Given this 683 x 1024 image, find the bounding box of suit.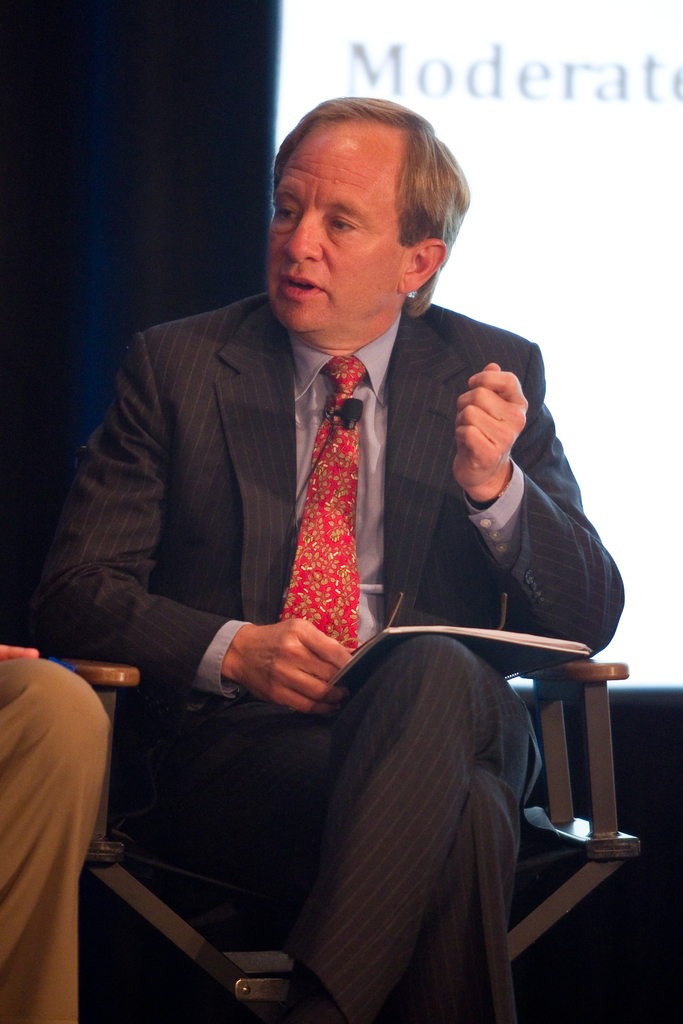
bbox(29, 287, 613, 1021).
